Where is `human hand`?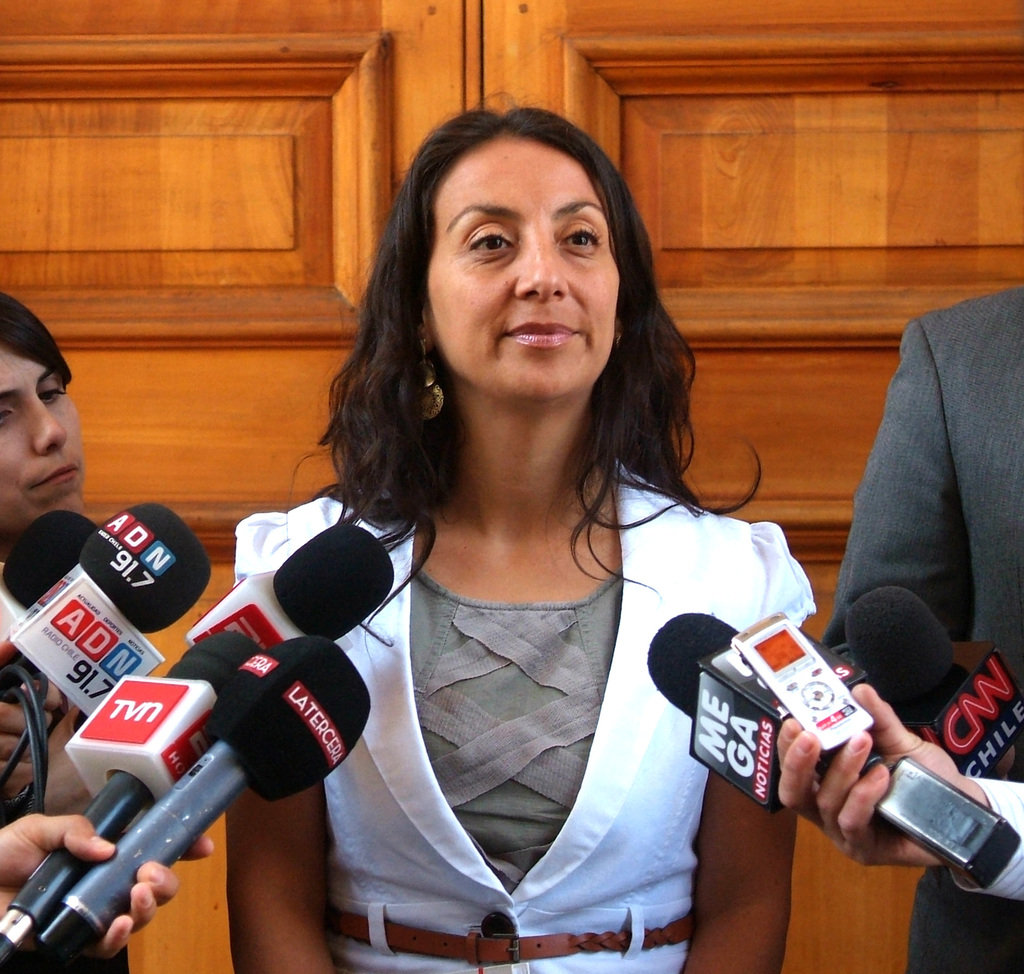
[0,635,63,799].
